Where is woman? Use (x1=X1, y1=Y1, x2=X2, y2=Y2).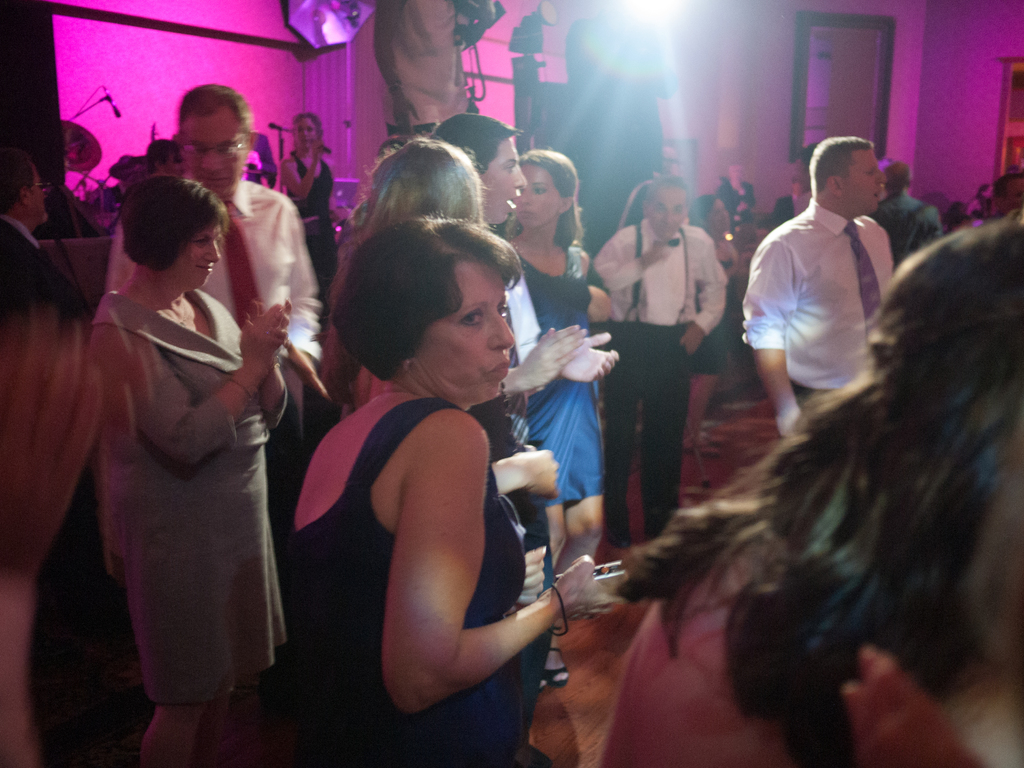
(x1=87, y1=168, x2=300, y2=767).
